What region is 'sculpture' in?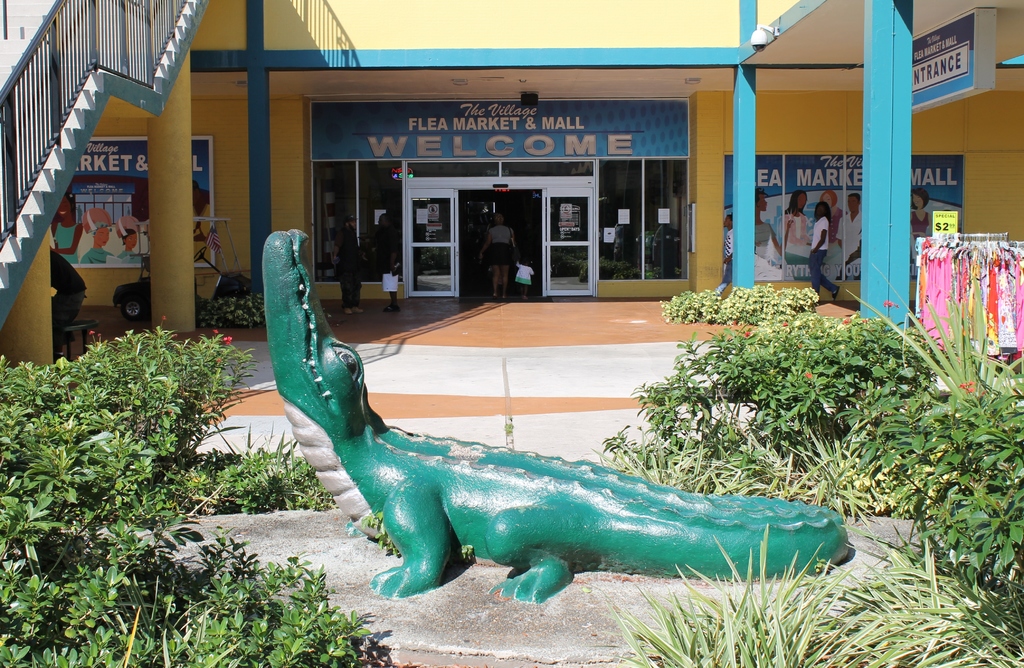
<region>255, 227, 864, 619</region>.
